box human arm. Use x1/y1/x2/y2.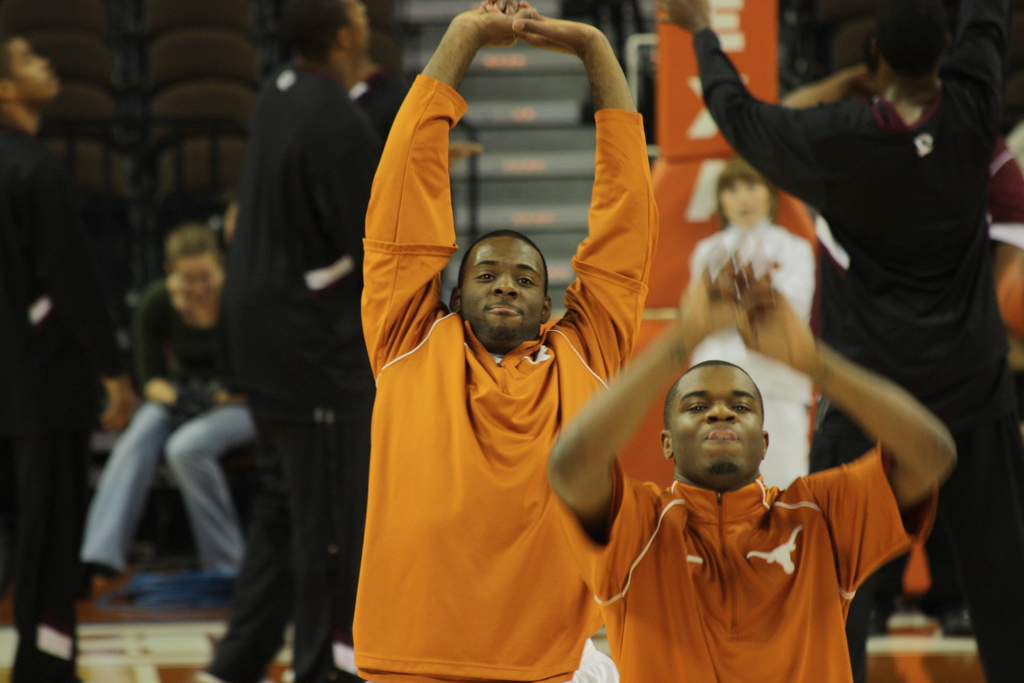
315/99/378/266.
